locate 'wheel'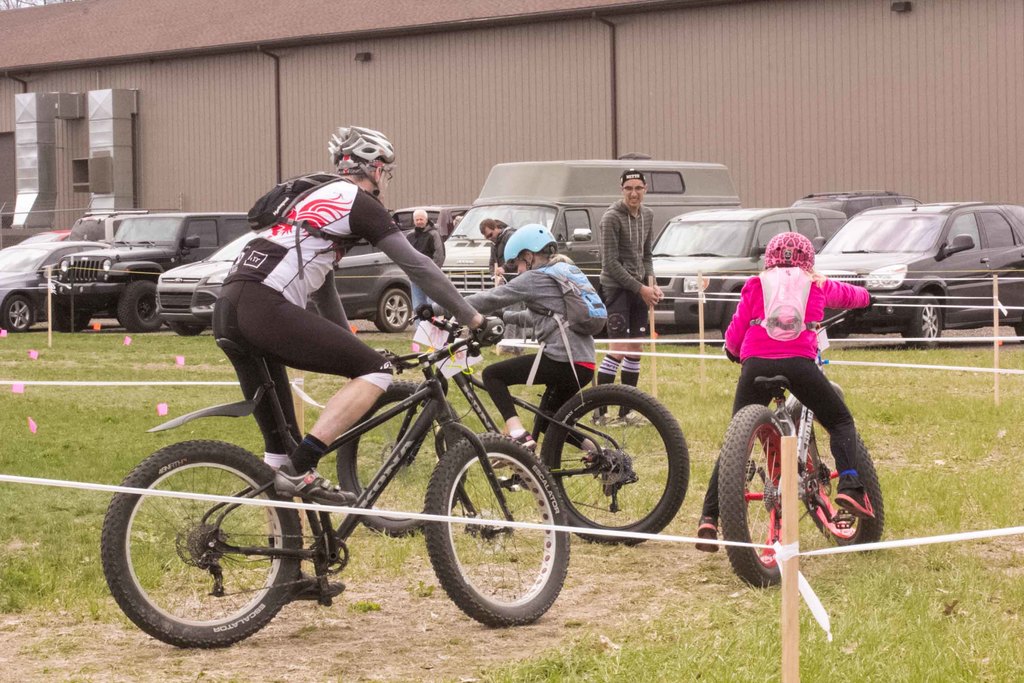
[left=335, top=378, right=461, bottom=542]
